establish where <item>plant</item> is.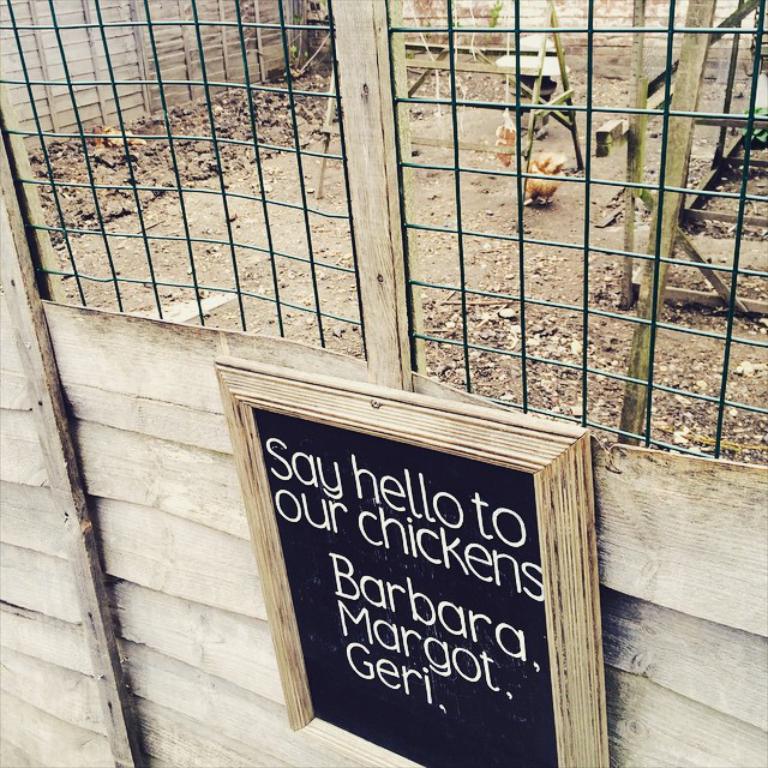
Established at 281,13,316,80.
